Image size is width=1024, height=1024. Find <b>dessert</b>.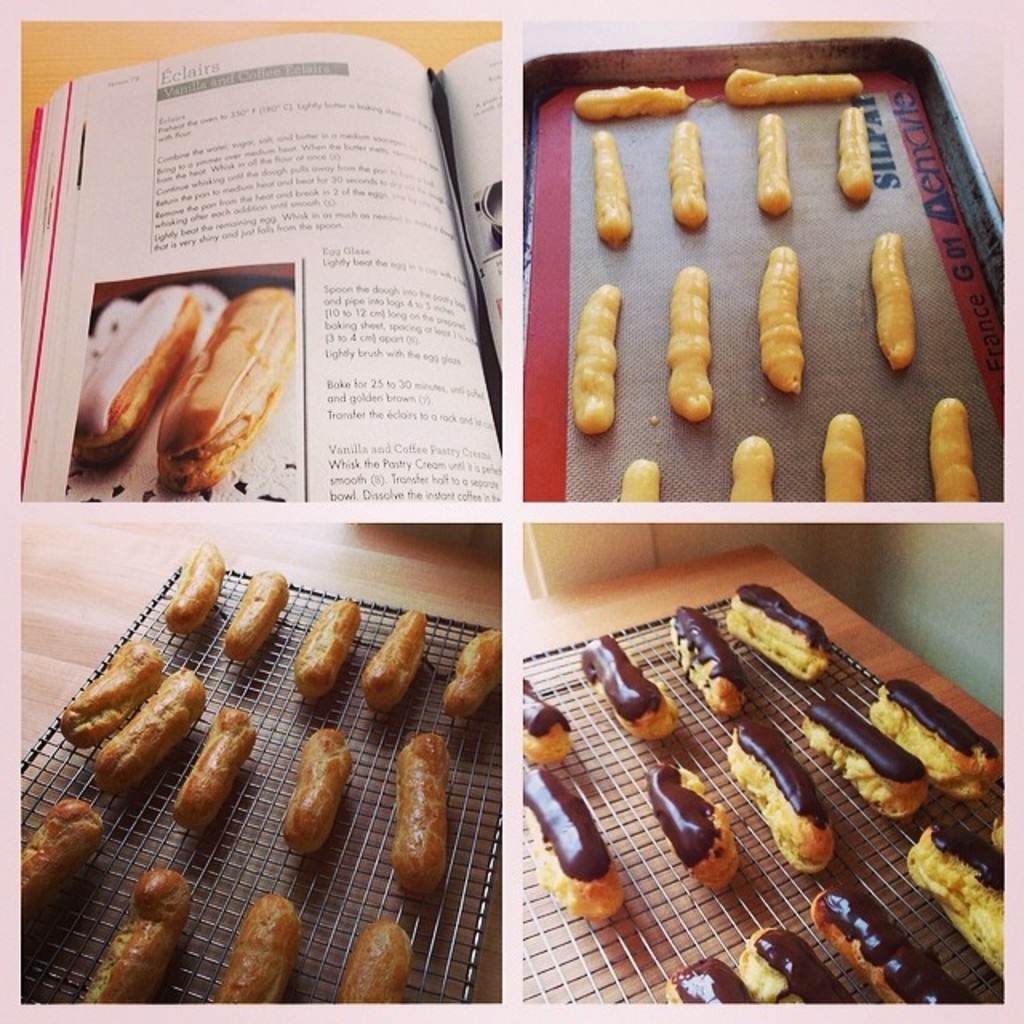
l=731, t=581, r=834, b=675.
